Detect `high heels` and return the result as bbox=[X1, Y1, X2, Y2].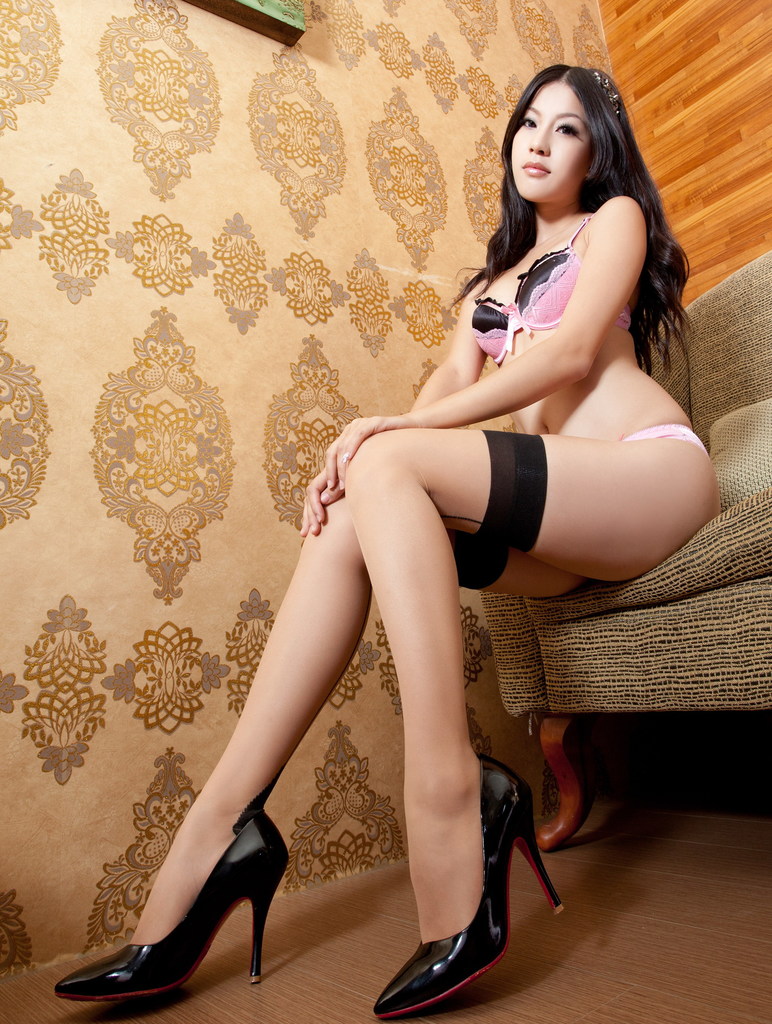
bbox=[375, 755, 564, 1020].
